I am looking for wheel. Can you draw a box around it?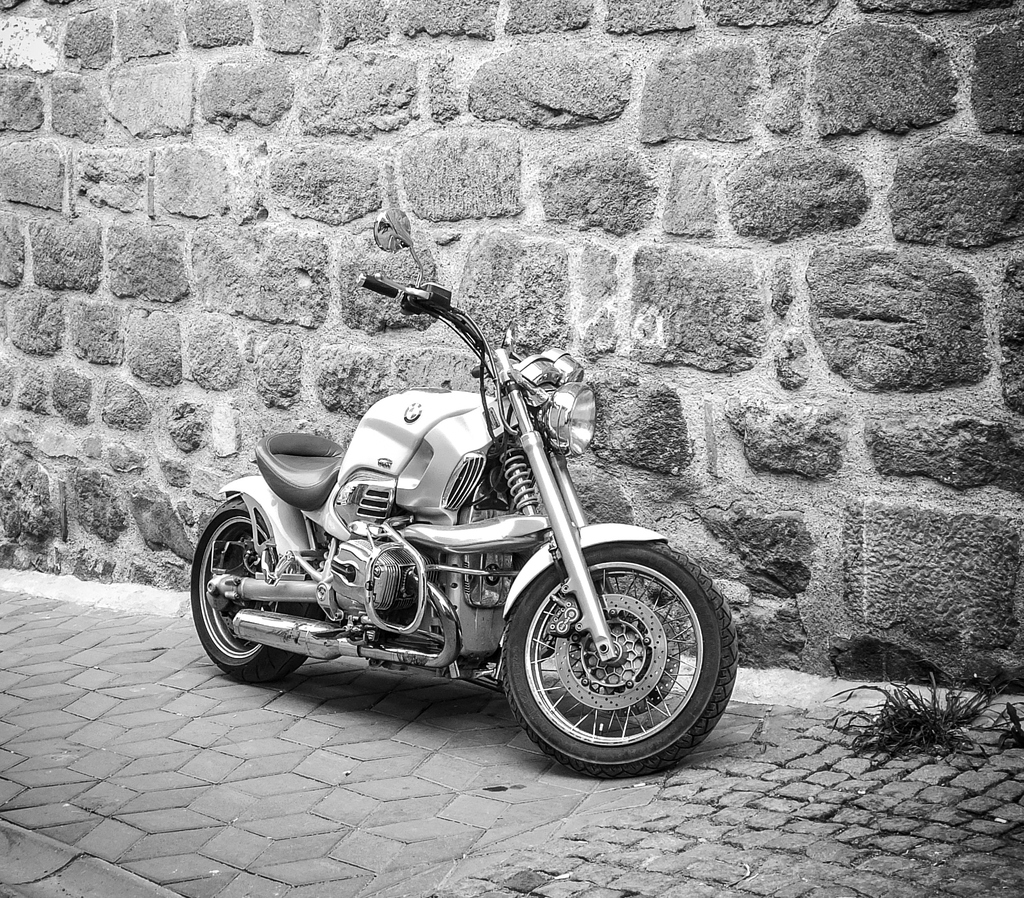
Sure, the bounding box is region(192, 498, 306, 683).
